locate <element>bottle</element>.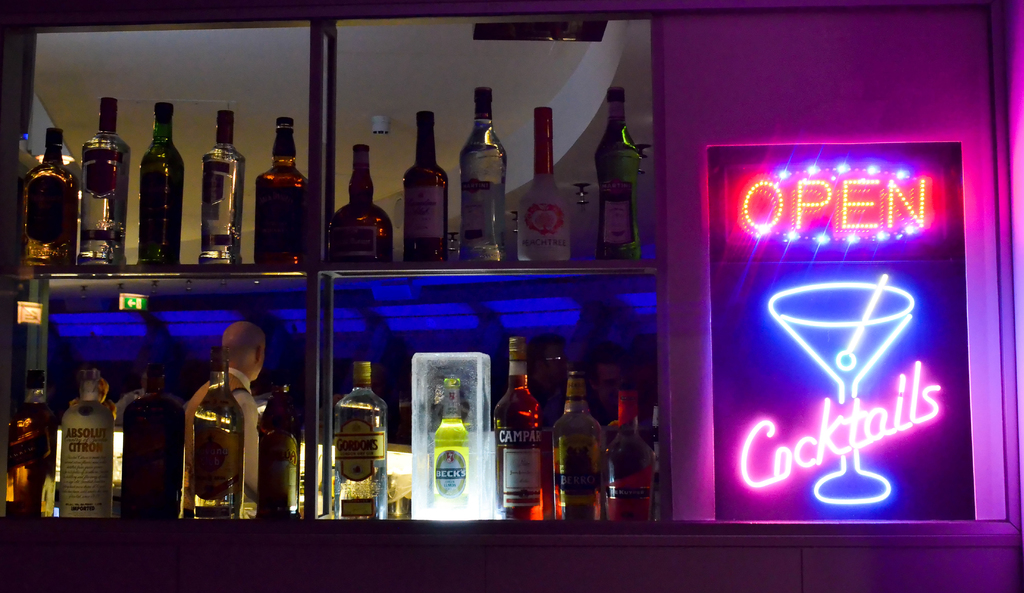
Bounding box: [x1=115, y1=358, x2=189, y2=528].
